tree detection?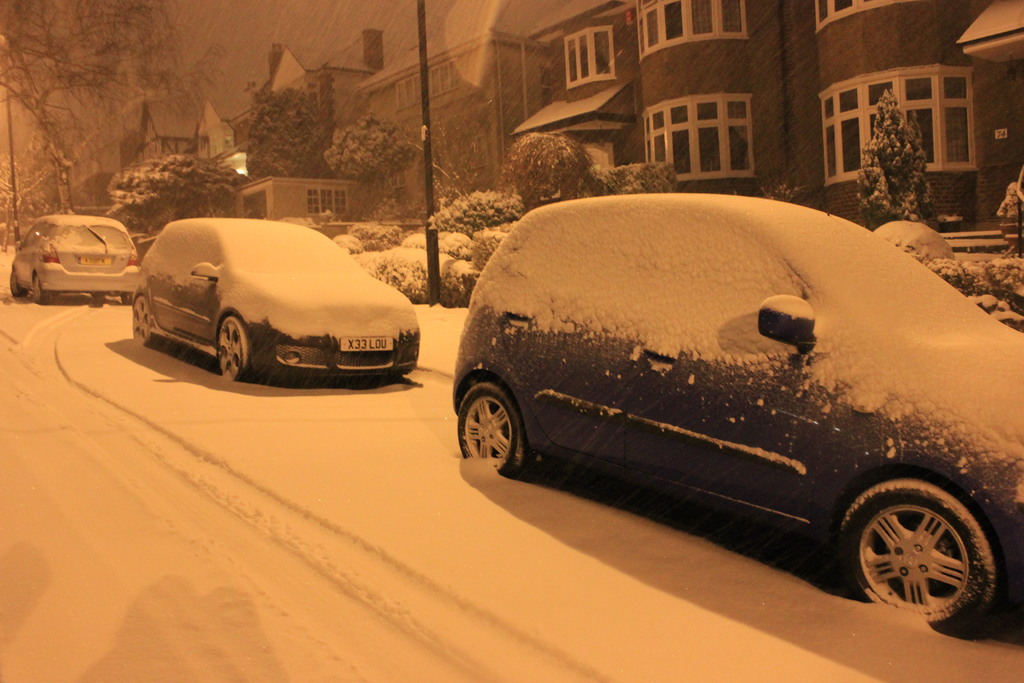
rect(245, 63, 323, 197)
